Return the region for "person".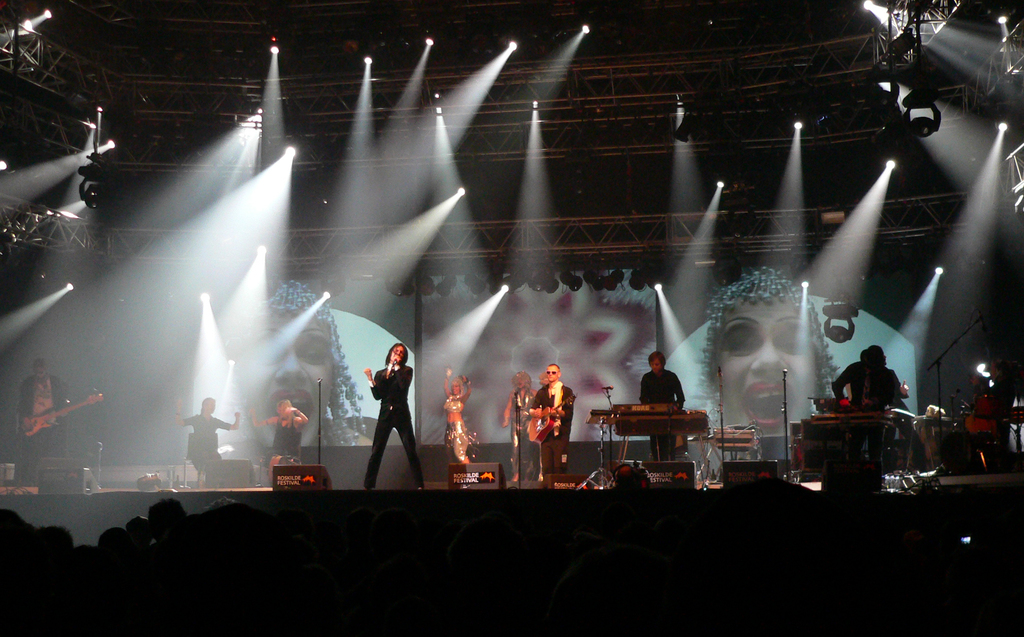
l=360, t=341, r=428, b=488.
